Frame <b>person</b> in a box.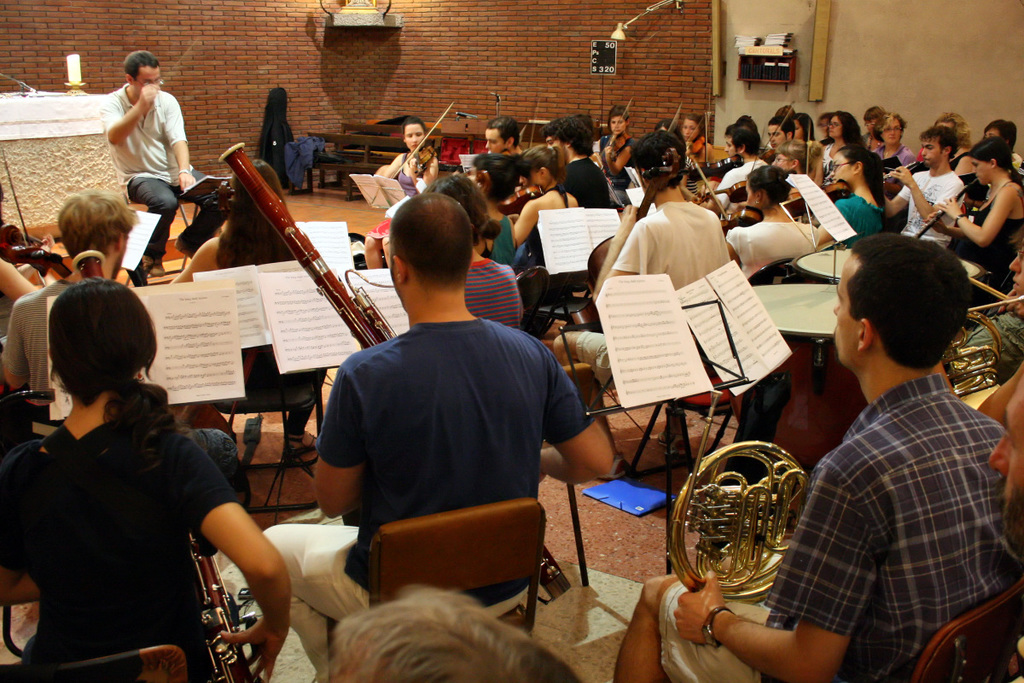
175:156:334:462.
